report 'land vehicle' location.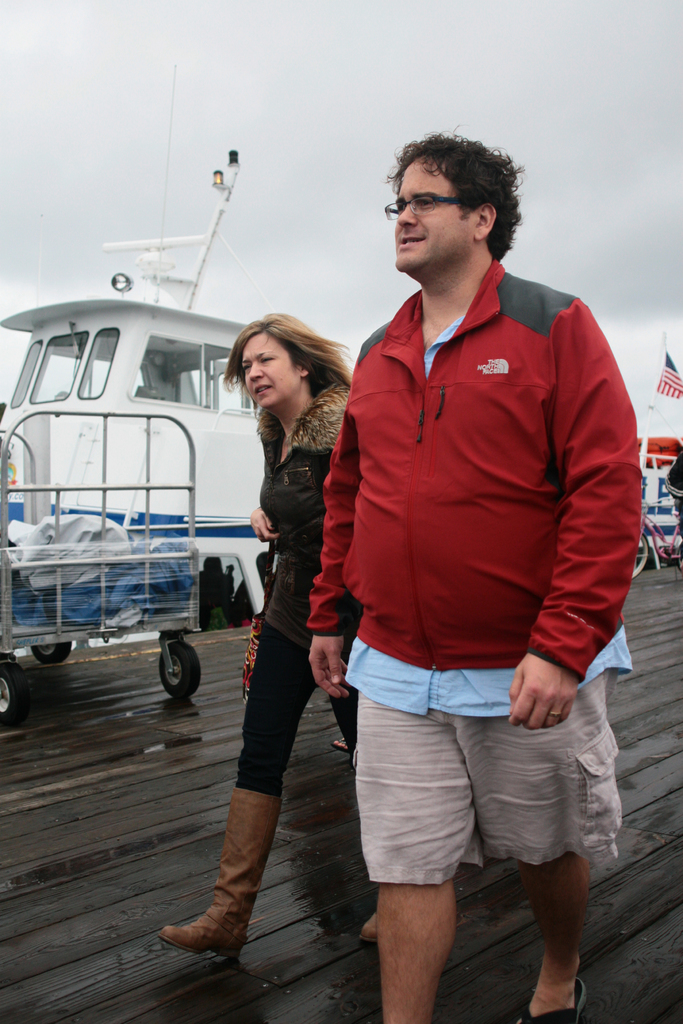
Report: pyautogui.locateOnScreen(630, 497, 682, 581).
